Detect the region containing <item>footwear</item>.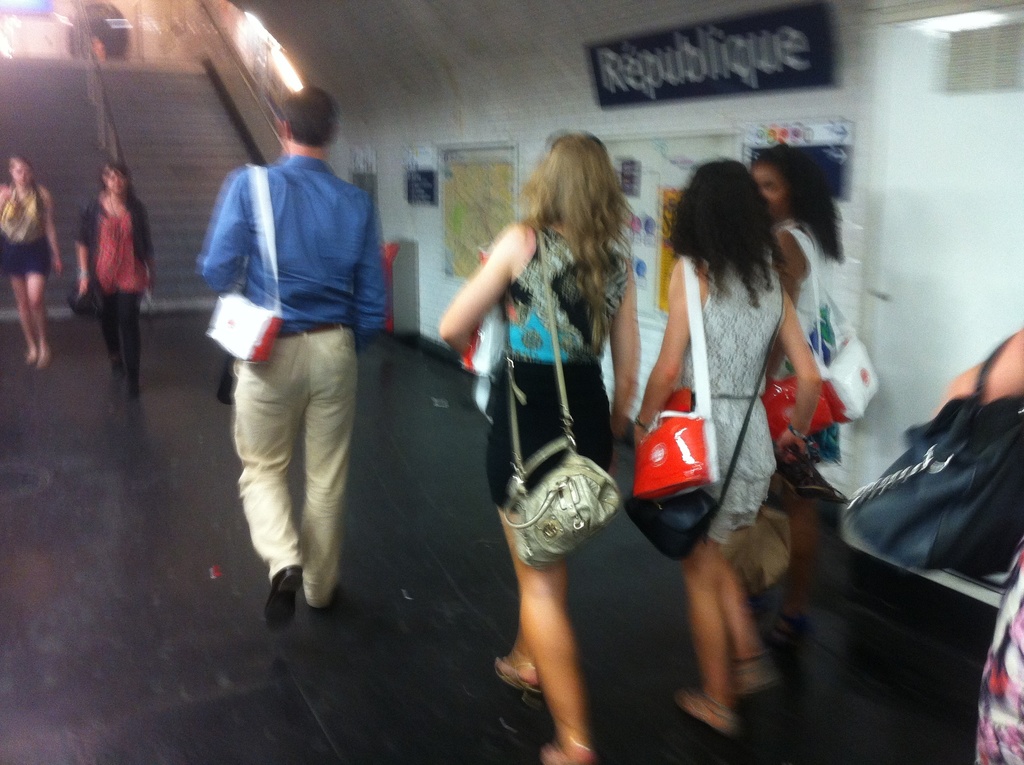
735 638 788 701.
